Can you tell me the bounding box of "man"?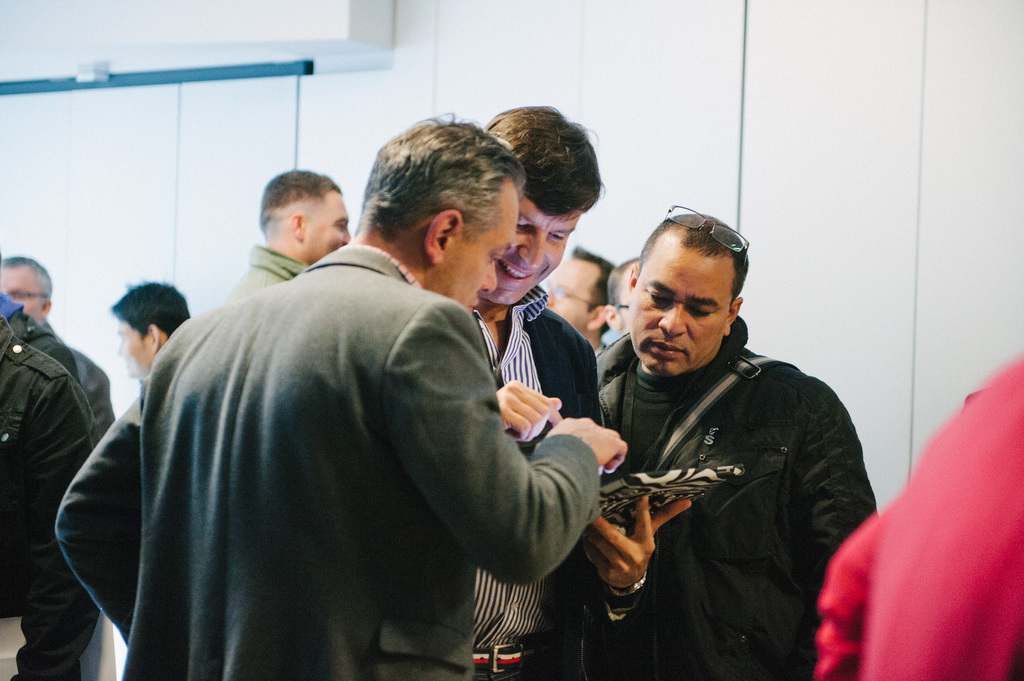
(left=216, top=163, right=353, bottom=305).
